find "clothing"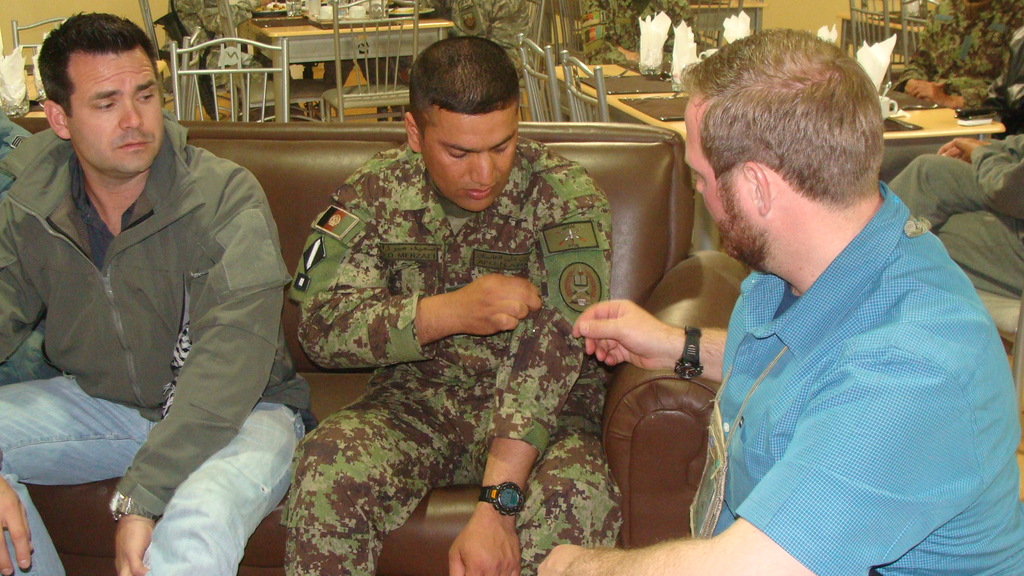
[x1=895, y1=0, x2=1023, y2=115]
